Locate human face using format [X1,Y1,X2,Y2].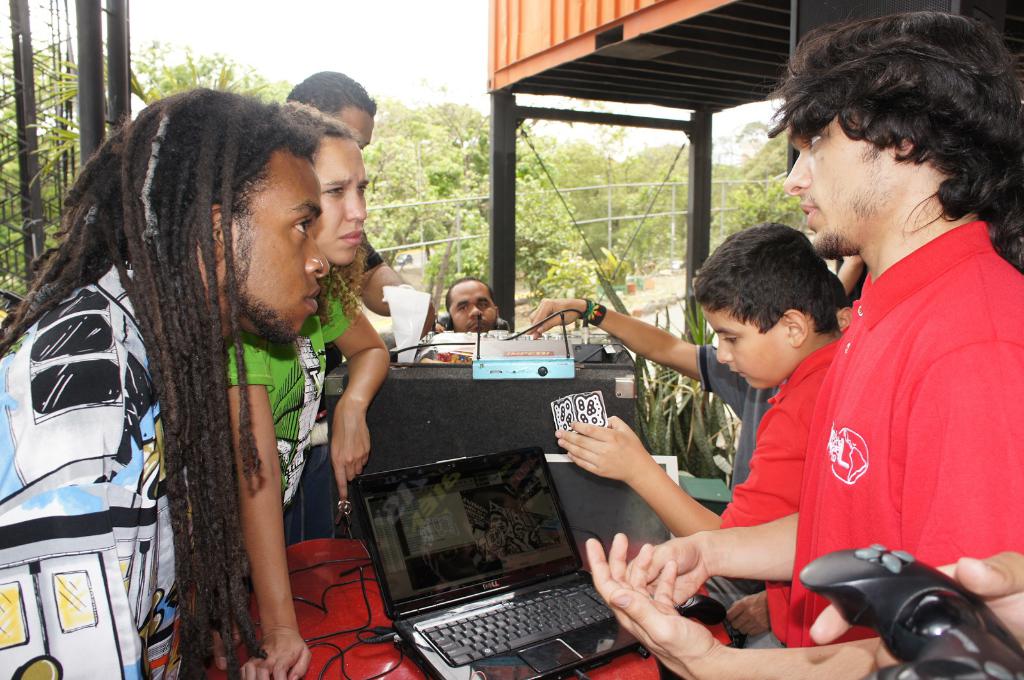
[786,124,915,258].
